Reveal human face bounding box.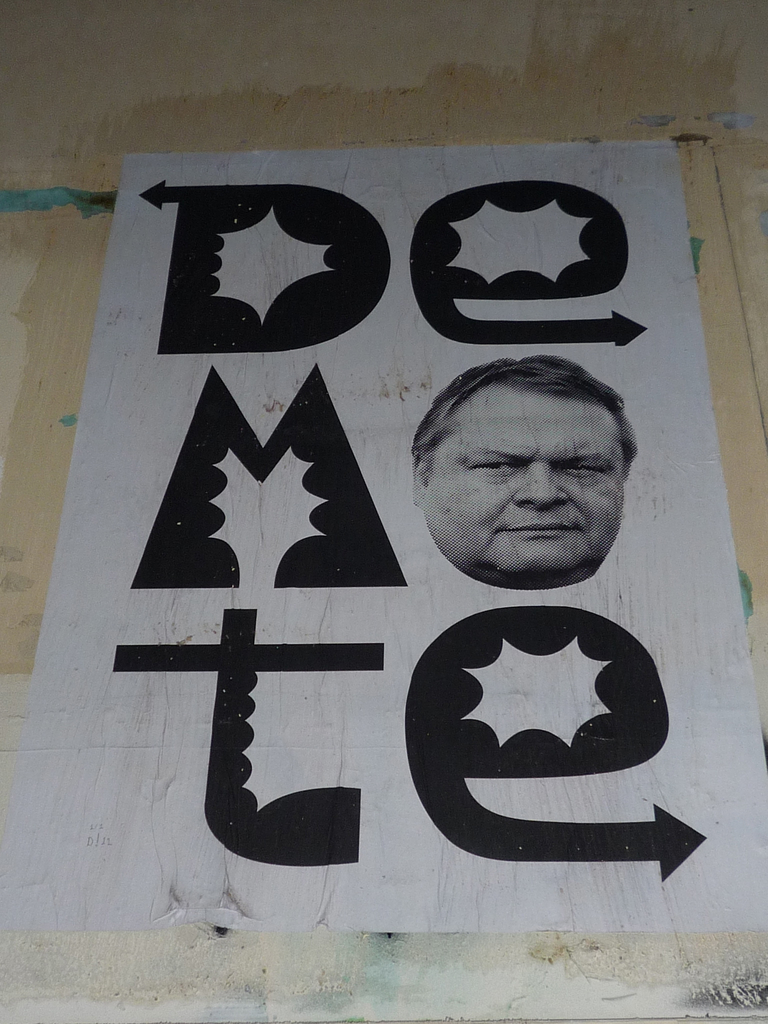
Revealed: pyautogui.locateOnScreen(422, 390, 623, 571).
